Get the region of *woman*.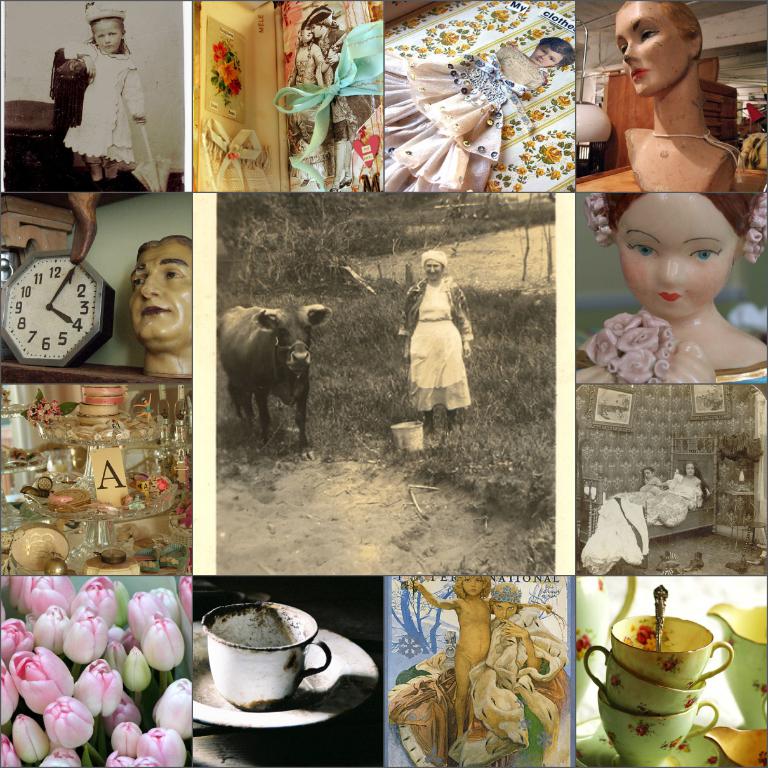
crop(614, 0, 736, 189).
